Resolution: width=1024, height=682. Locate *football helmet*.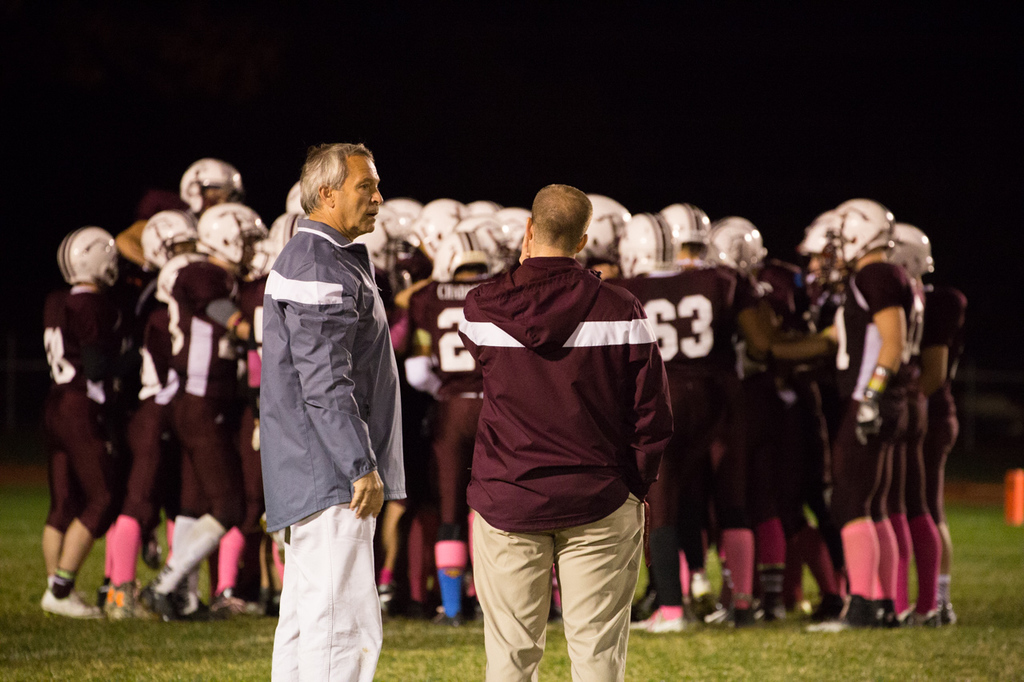
(left=54, top=221, right=121, bottom=290).
